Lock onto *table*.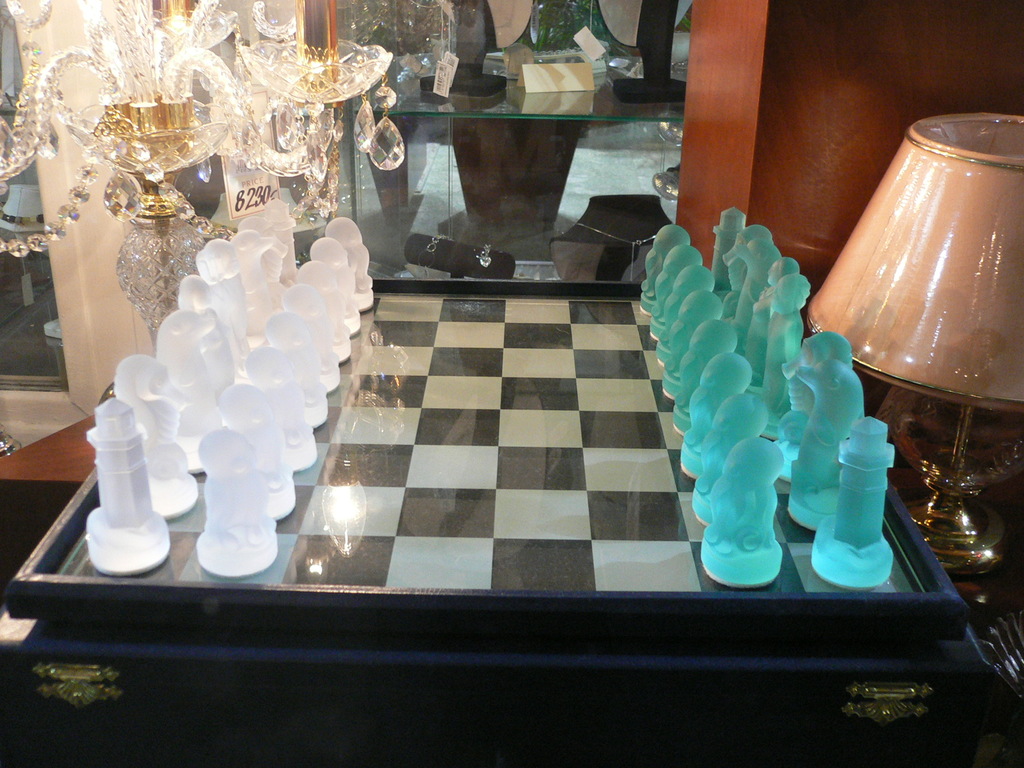
Locked: Rect(355, 66, 686, 258).
